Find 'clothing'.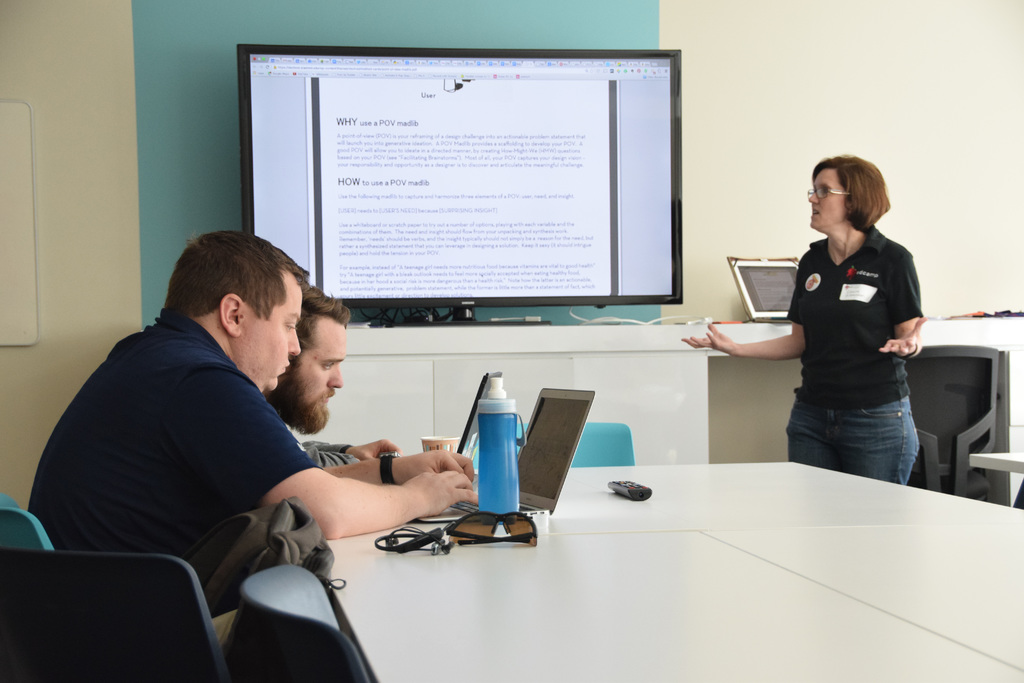
774,209,936,473.
